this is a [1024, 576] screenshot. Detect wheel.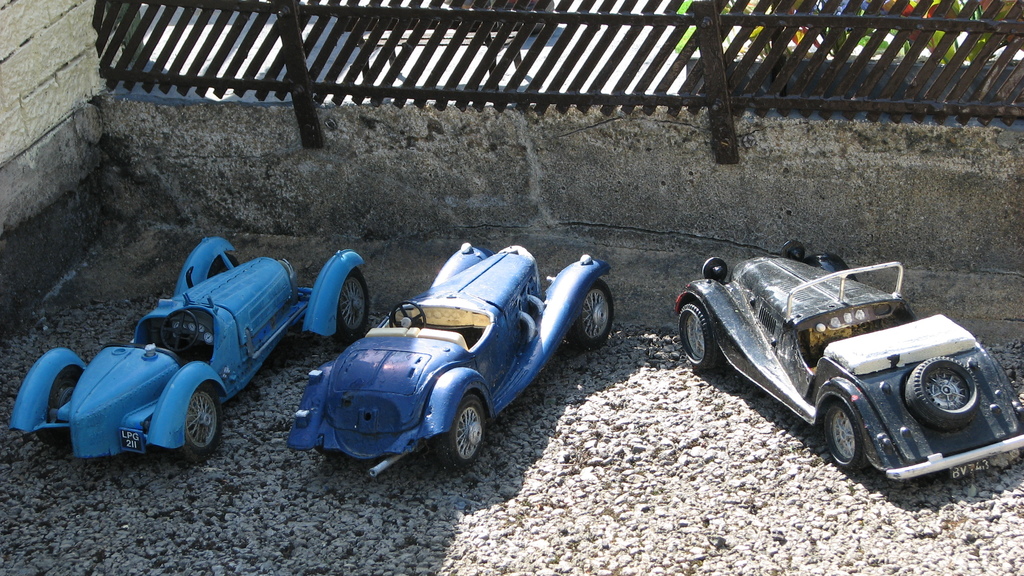
<box>161,310,196,355</box>.
